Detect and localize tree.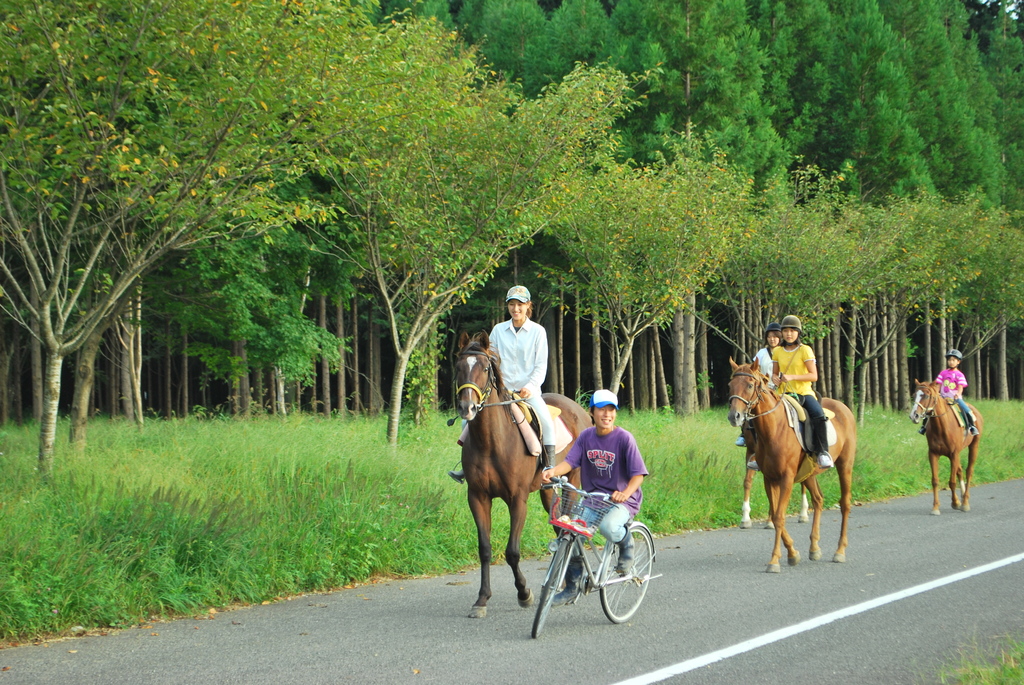
Localized at bbox=(833, 0, 906, 429).
